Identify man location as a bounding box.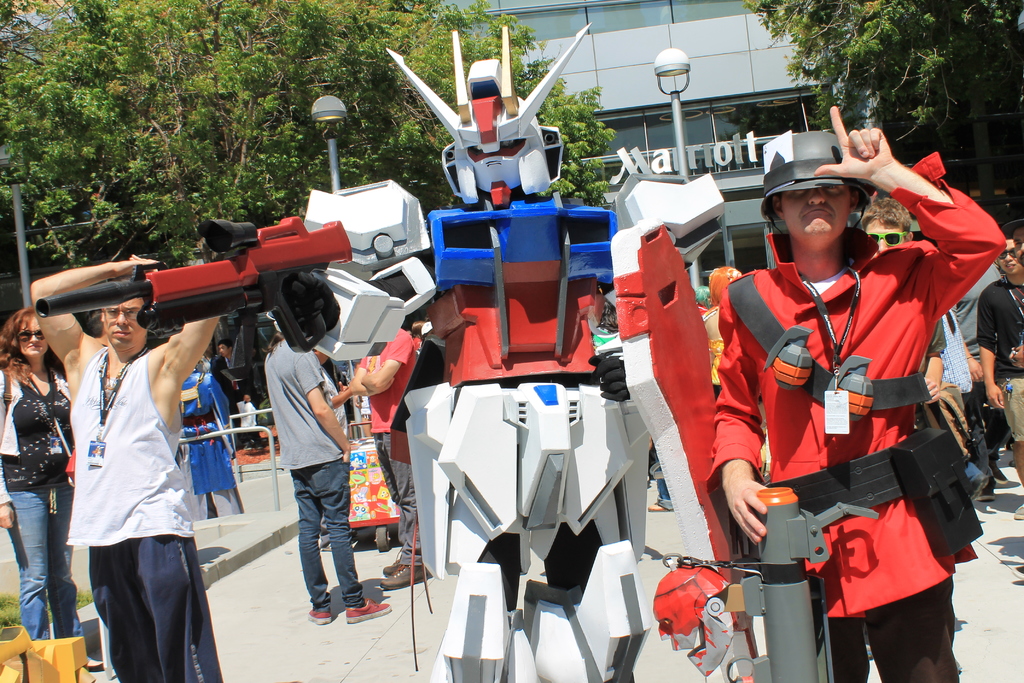
(left=49, top=252, right=221, bottom=674).
